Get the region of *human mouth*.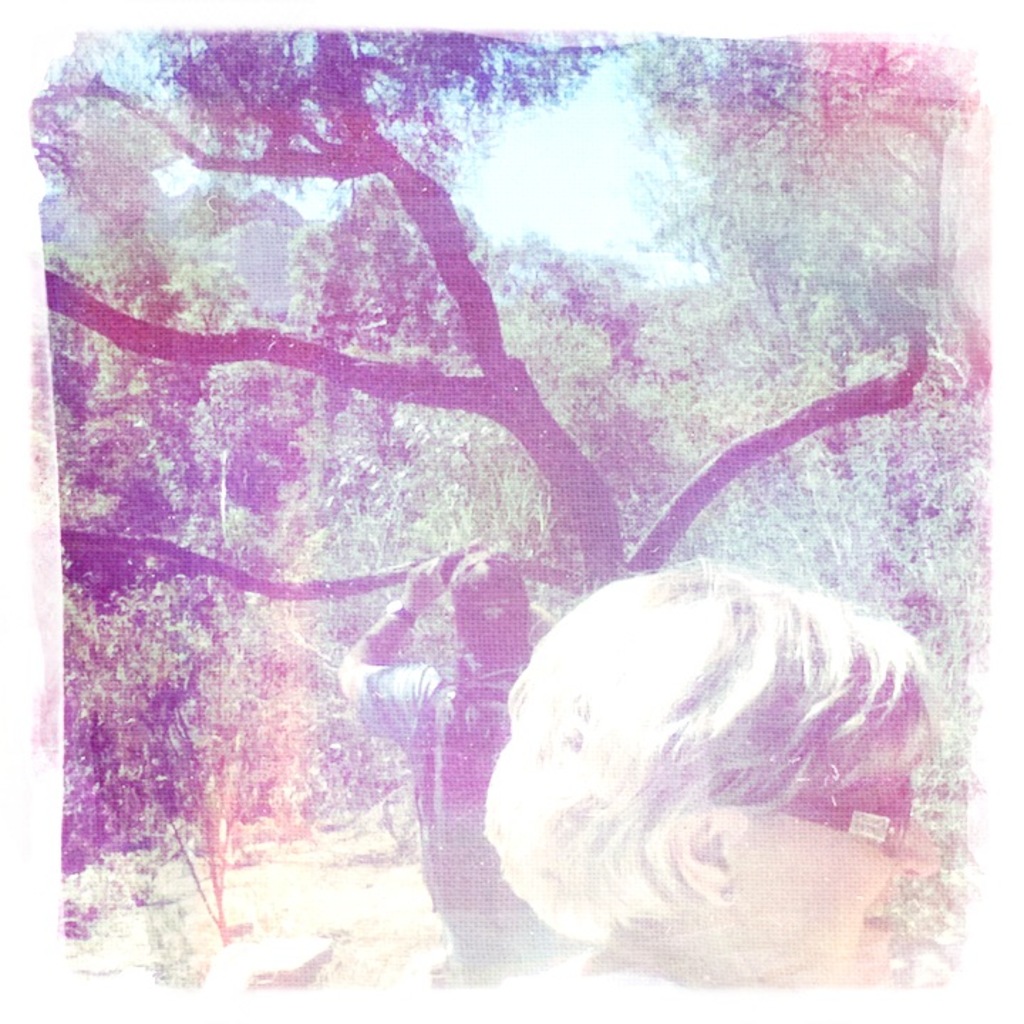
866 887 893 929.
